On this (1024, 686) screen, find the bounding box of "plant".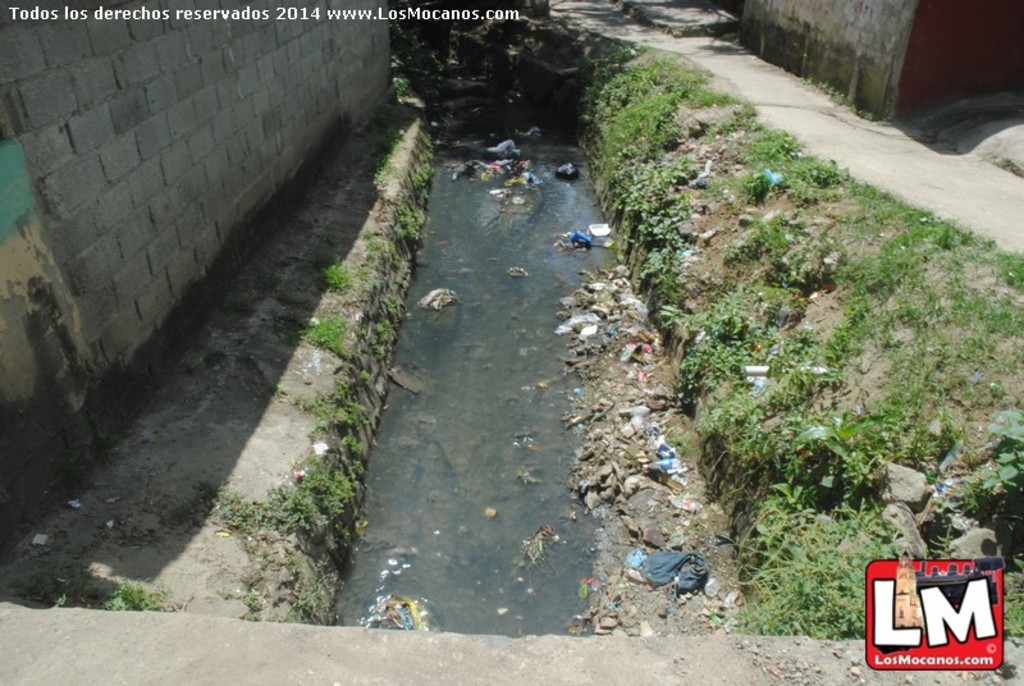
Bounding box: locate(361, 224, 380, 256).
